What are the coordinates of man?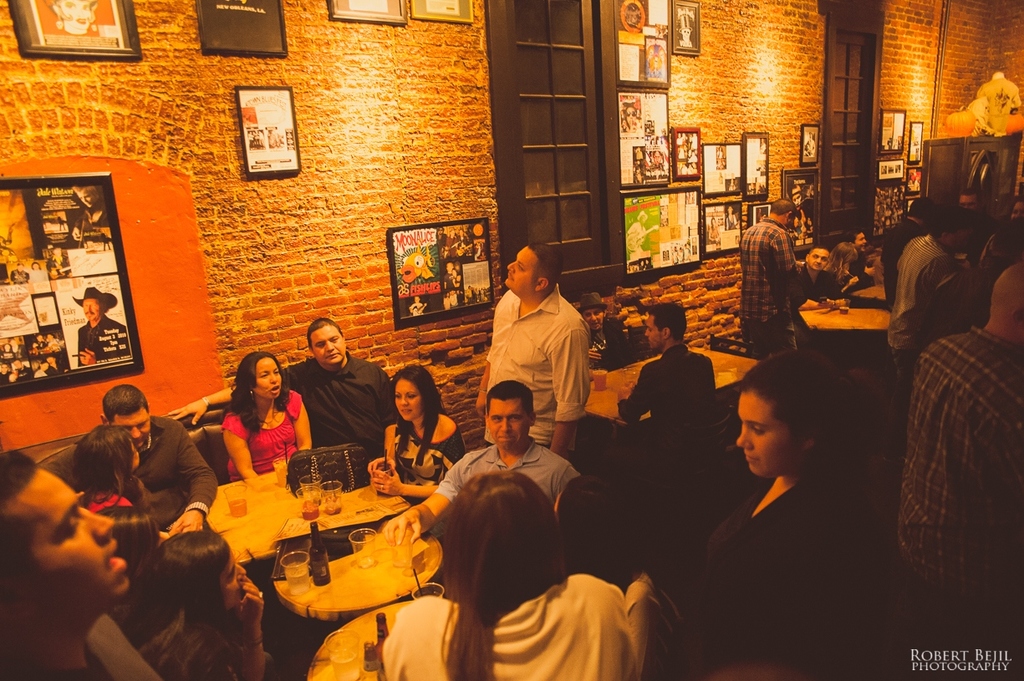
{"left": 741, "top": 192, "right": 816, "bottom": 357}.
